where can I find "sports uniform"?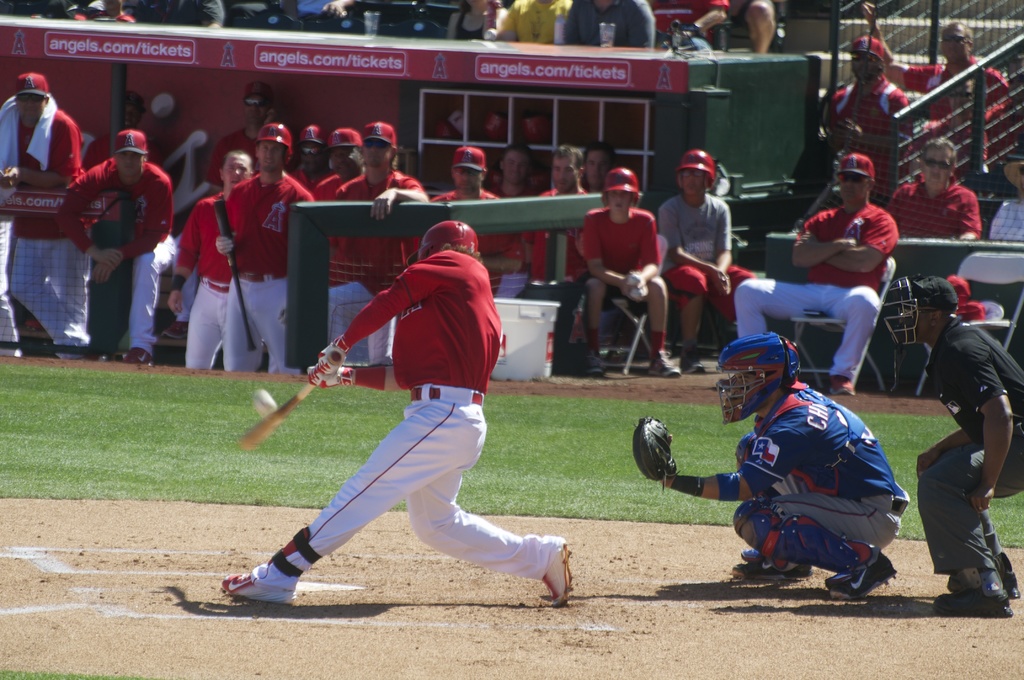
You can find it at select_region(811, 74, 925, 172).
